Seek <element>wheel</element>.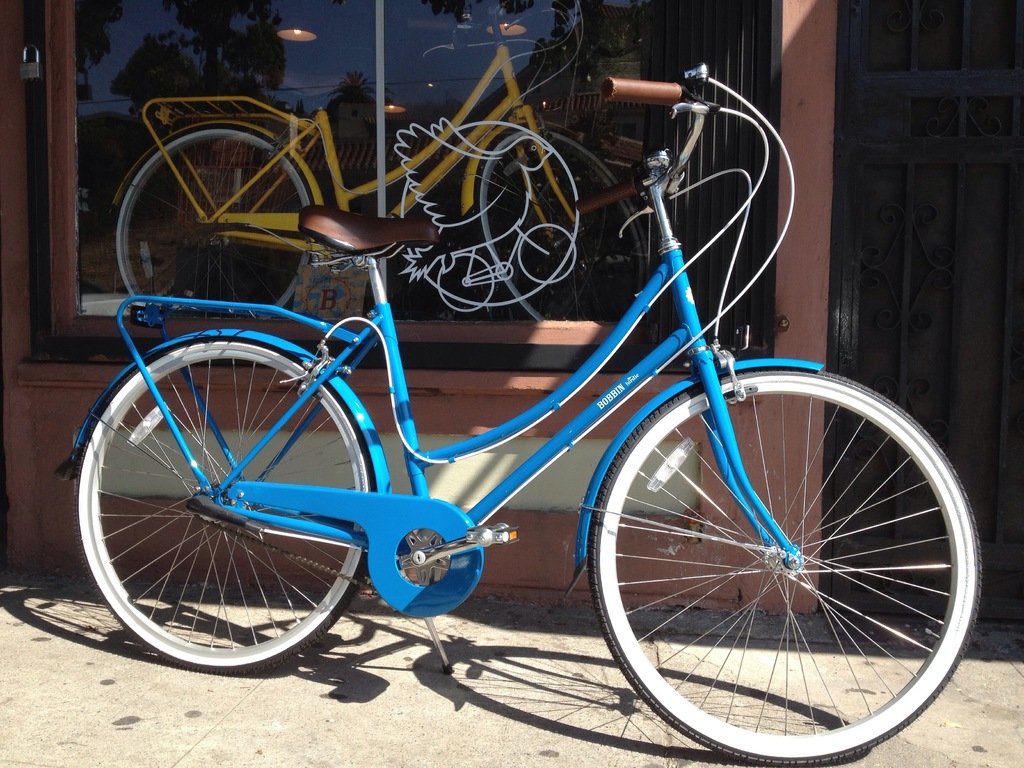
pyautogui.locateOnScreen(112, 120, 329, 326).
